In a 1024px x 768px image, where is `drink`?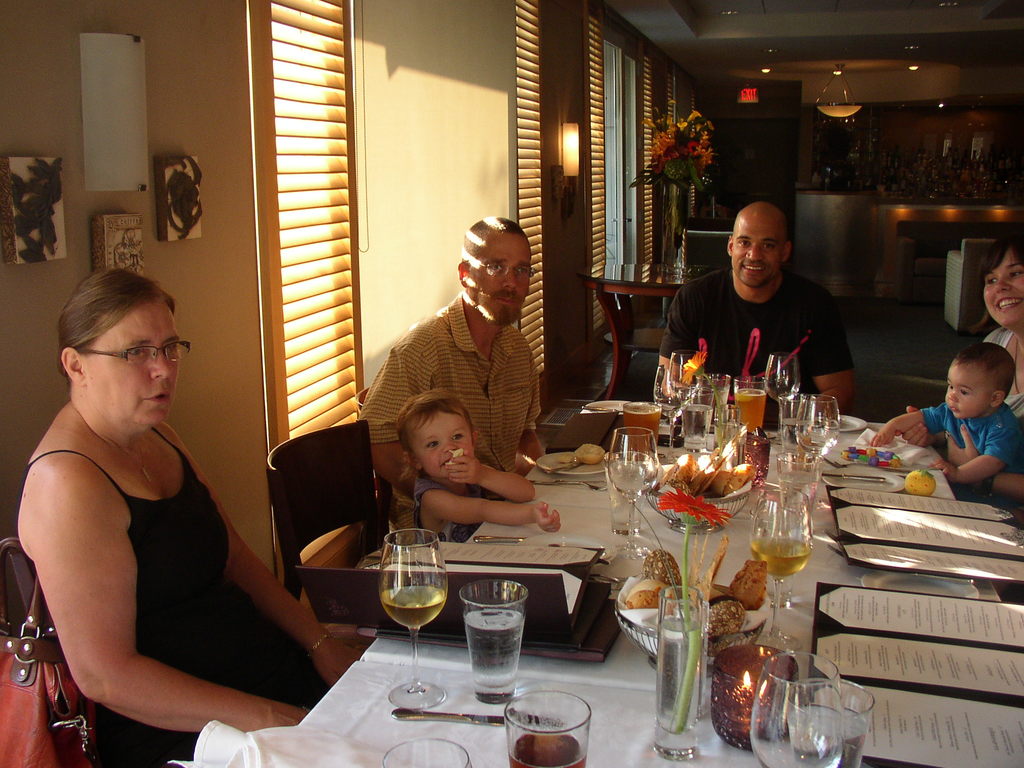
511 732 585 767.
